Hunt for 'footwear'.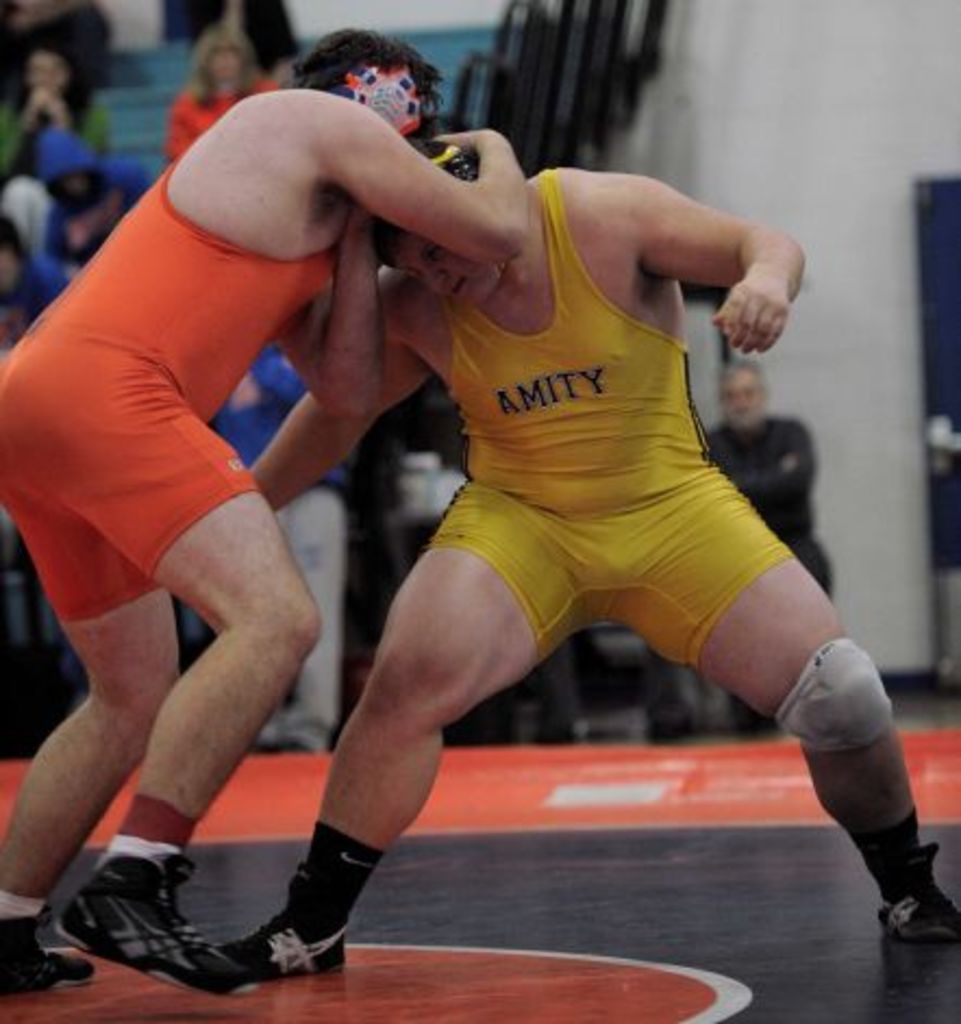
Hunted down at {"x1": 41, "y1": 857, "x2": 257, "y2": 978}.
